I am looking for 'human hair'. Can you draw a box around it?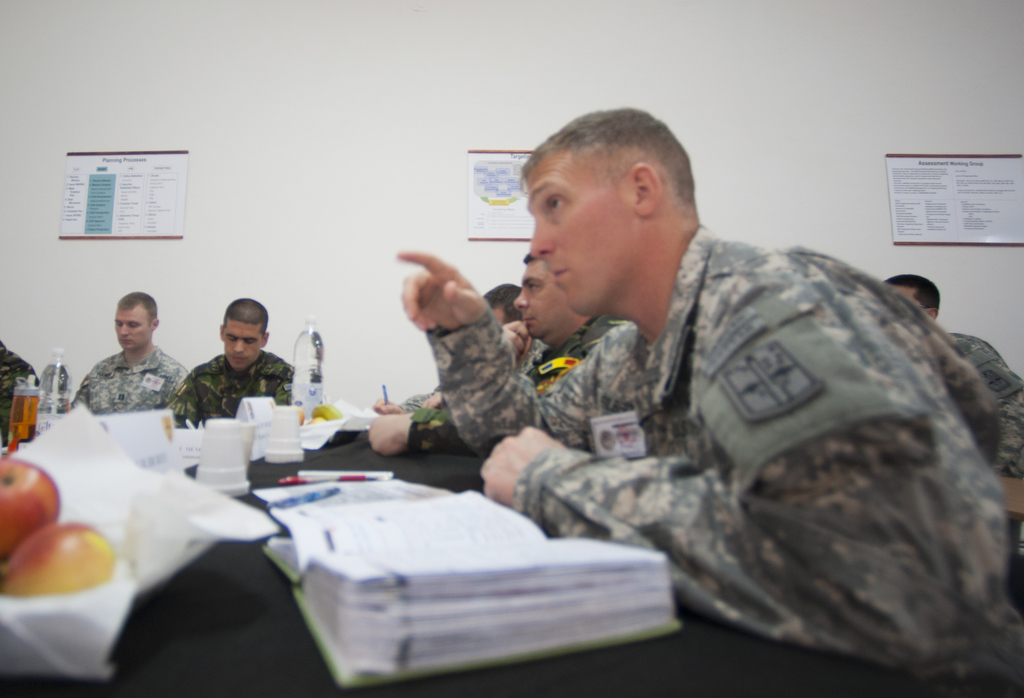
Sure, the bounding box is 116 290 158 328.
